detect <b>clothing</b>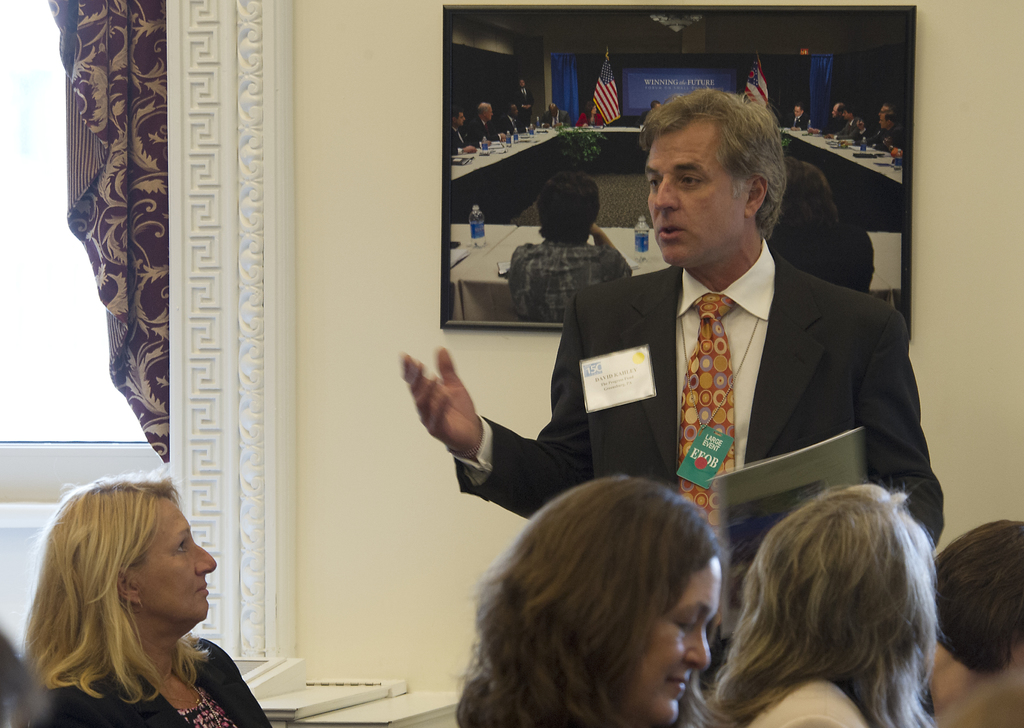
(723,674,868,727)
